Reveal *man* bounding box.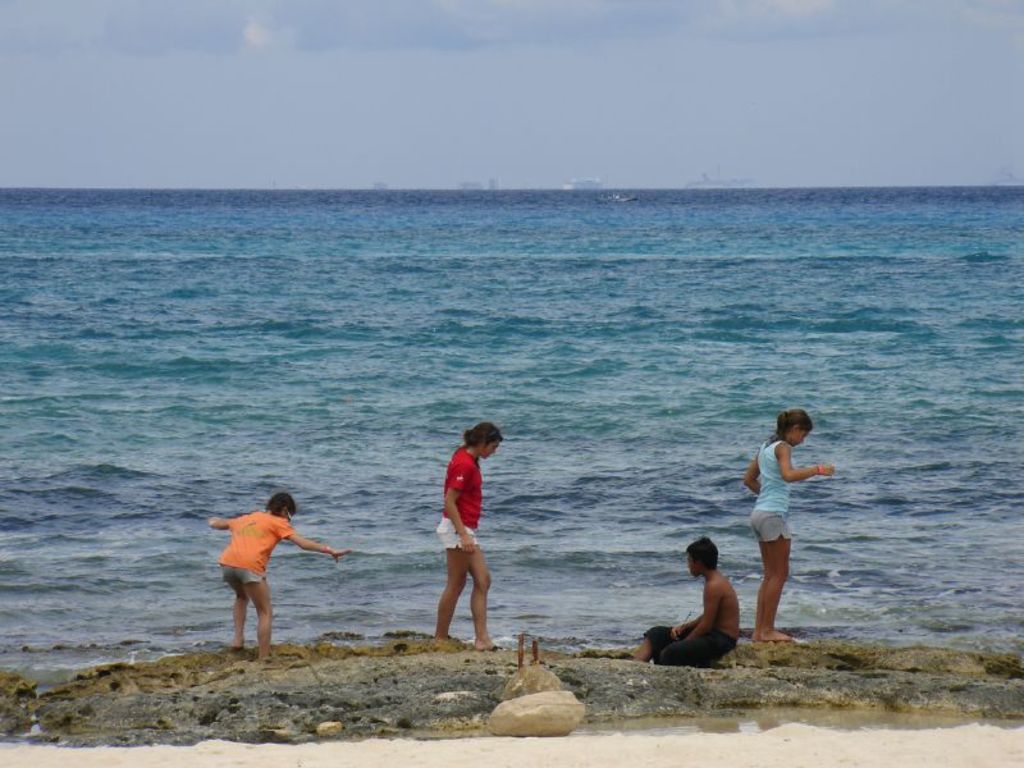
Revealed: locate(655, 532, 759, 676).
